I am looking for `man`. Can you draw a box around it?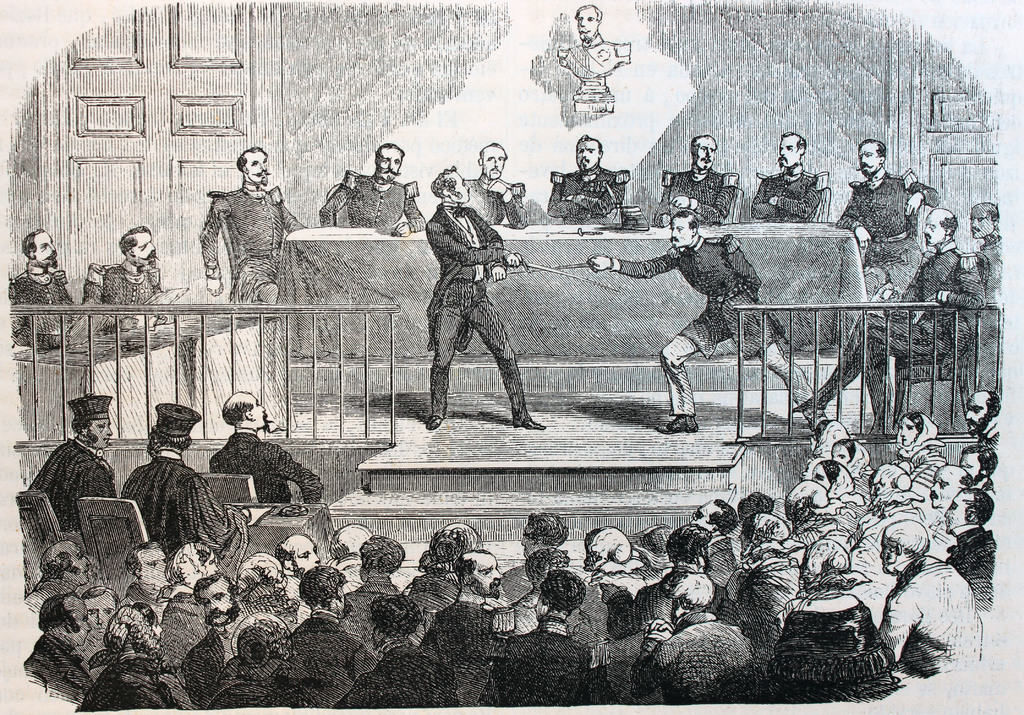
Sure, the bounding box is Rect(83, 228, 163, 307).
